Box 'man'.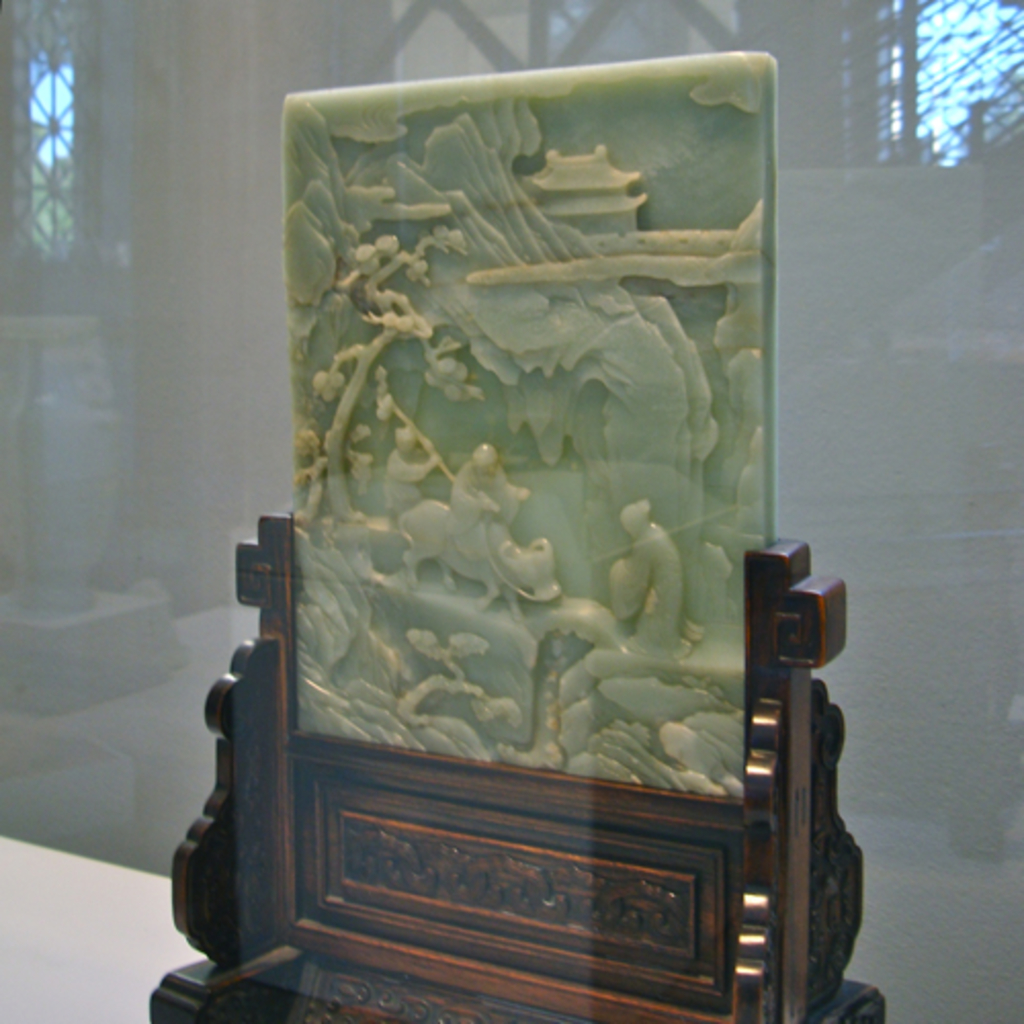
region(449, 440, 530, 561).
